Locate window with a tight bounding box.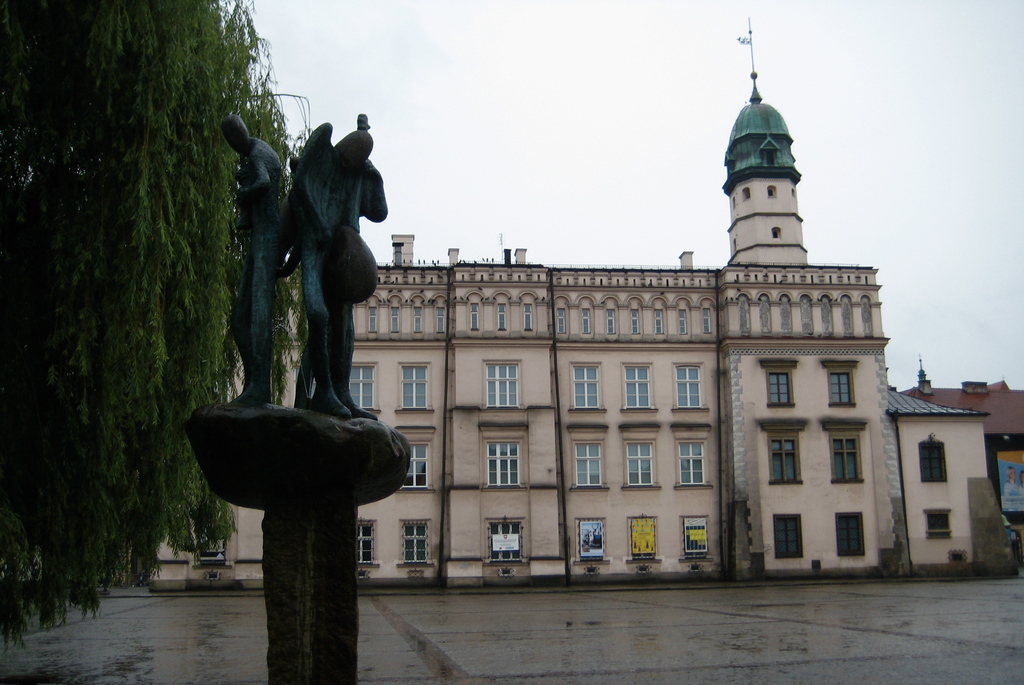
detection(578, 309, 589, 336).
